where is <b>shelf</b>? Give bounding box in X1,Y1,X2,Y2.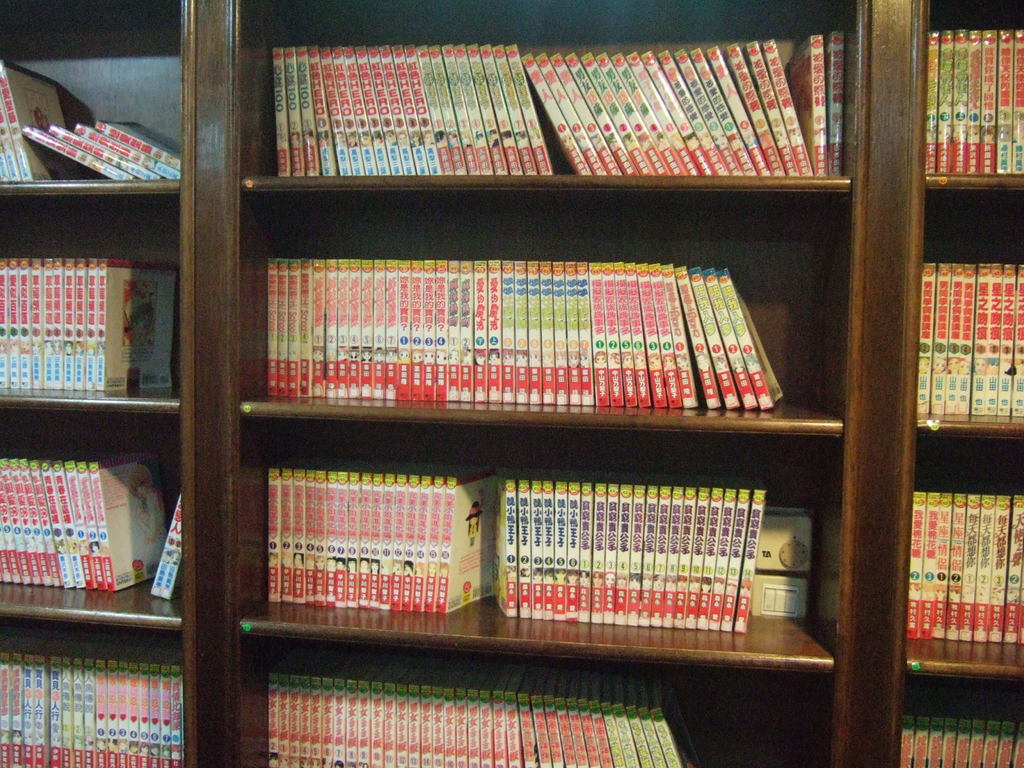
0,410,191,626.
